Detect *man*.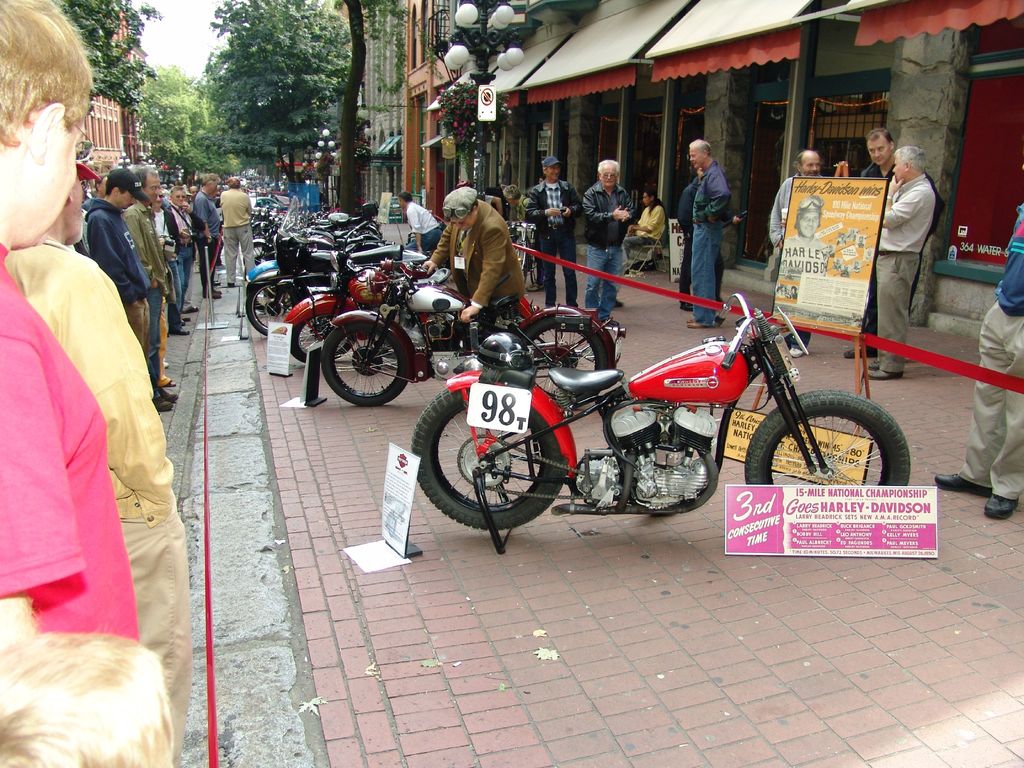
Detected at 166 185 208 320.
